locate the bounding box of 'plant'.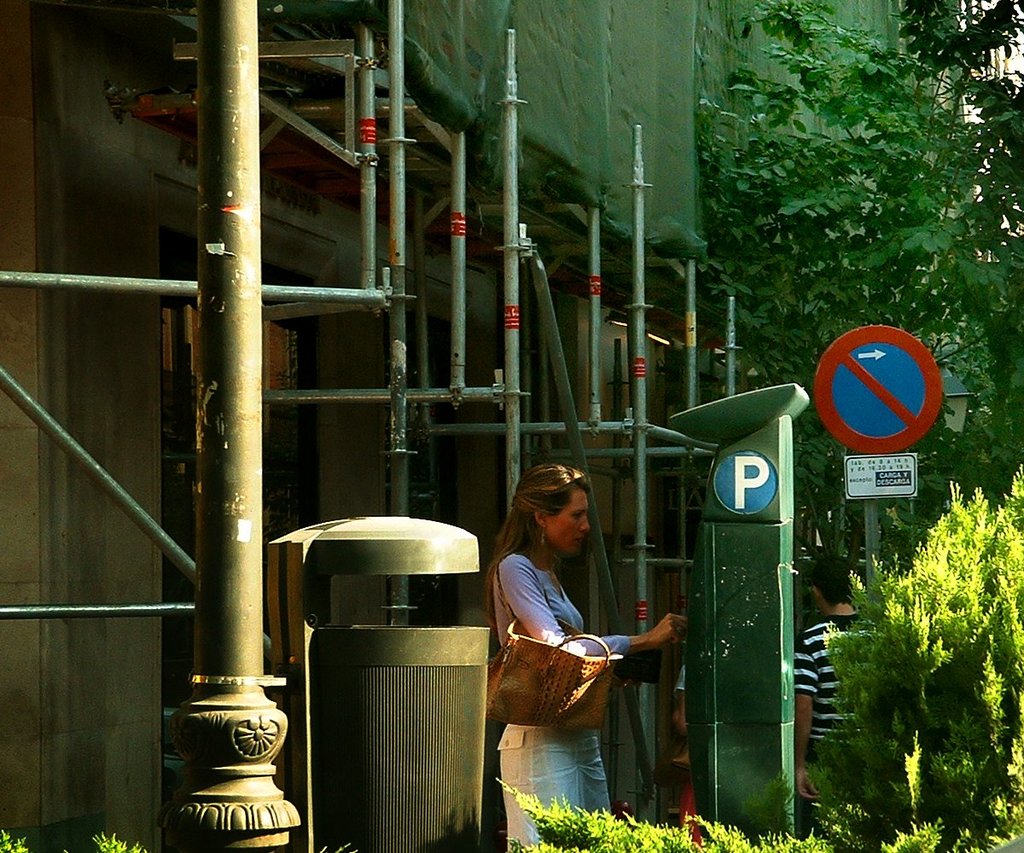
Bounding box: select_region(69, 831, 160, 852).
